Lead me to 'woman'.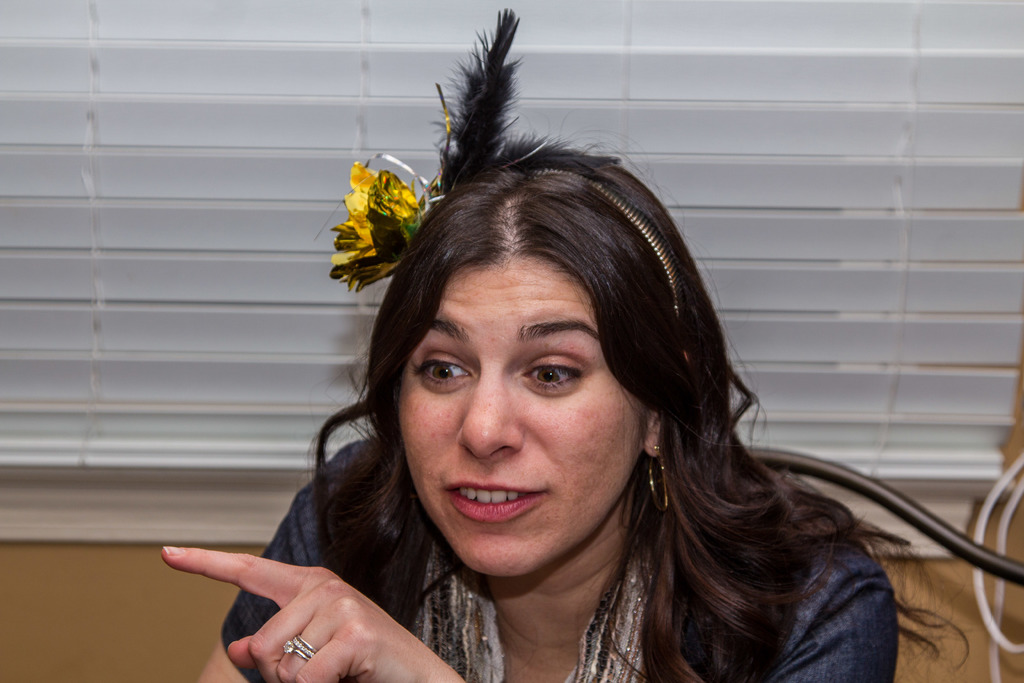
Lead to {"x1": 273, "y1": 74, "x2": 970, "y2": 682}.
